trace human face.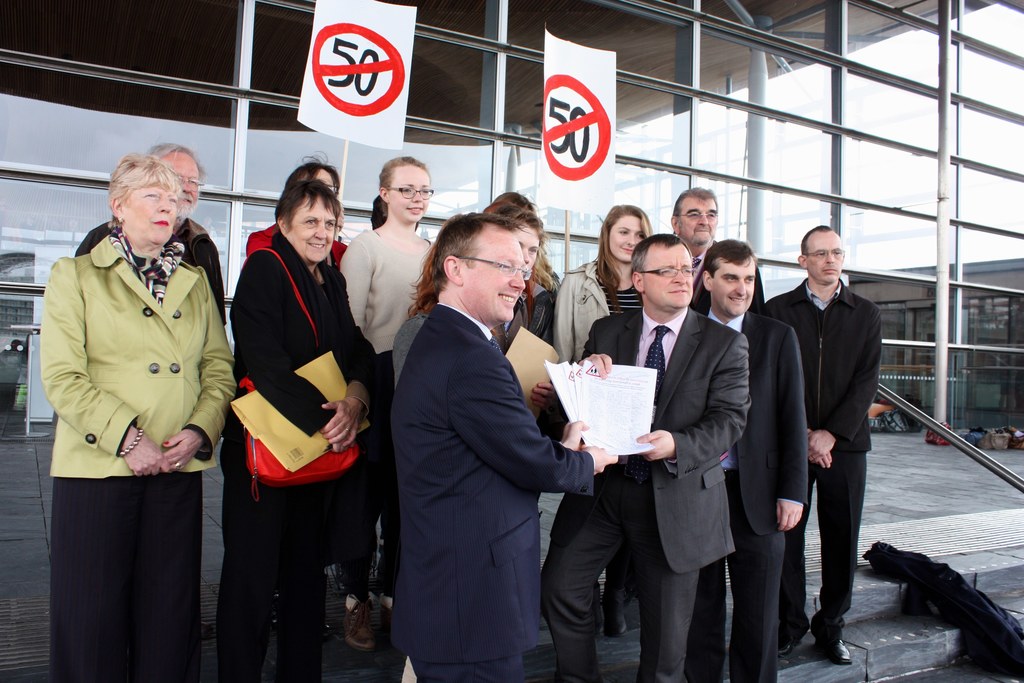
Traced to 171 152 205 208.
